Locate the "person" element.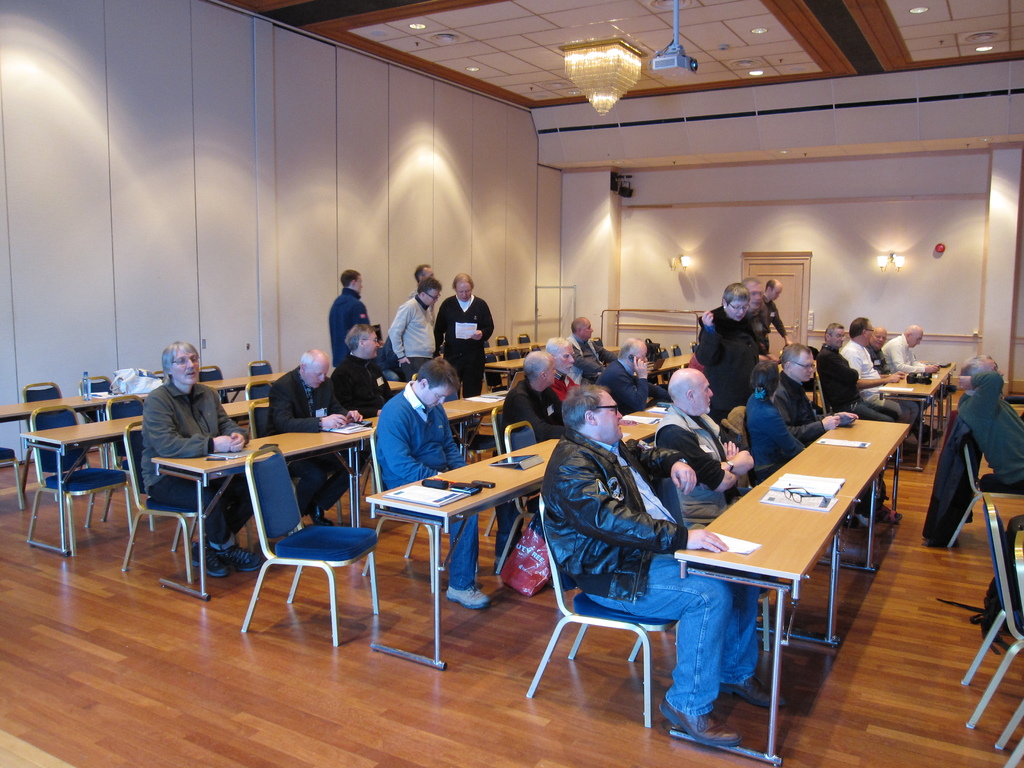
Element bbox: x1=647 y1=363 x2=752 y2=507.
